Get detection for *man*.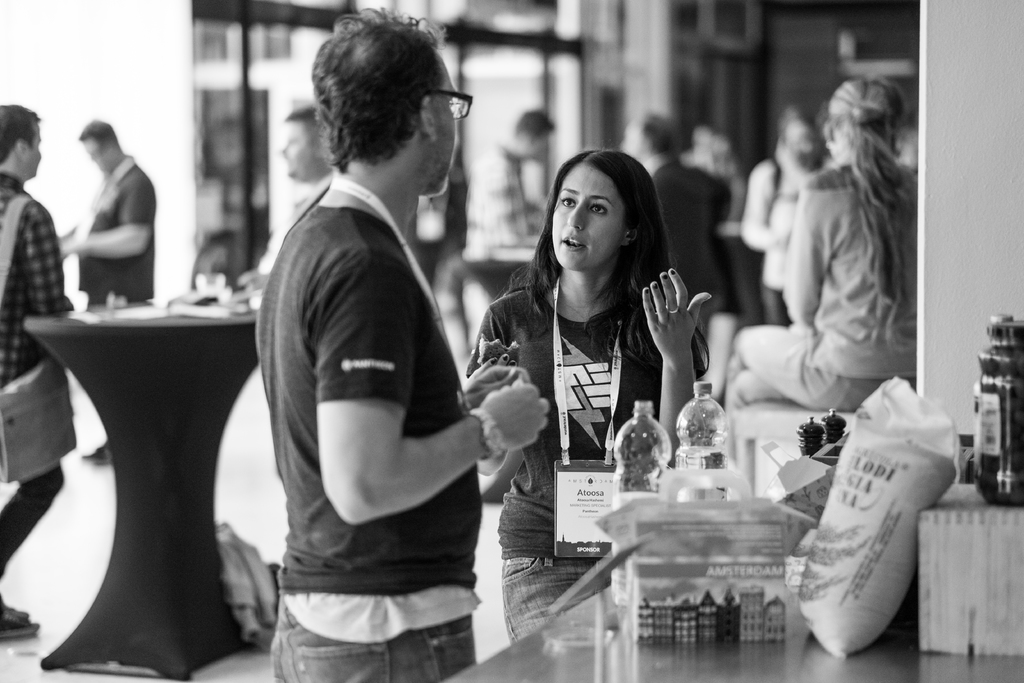
Detection: <box>218,97,337,311</box>.
